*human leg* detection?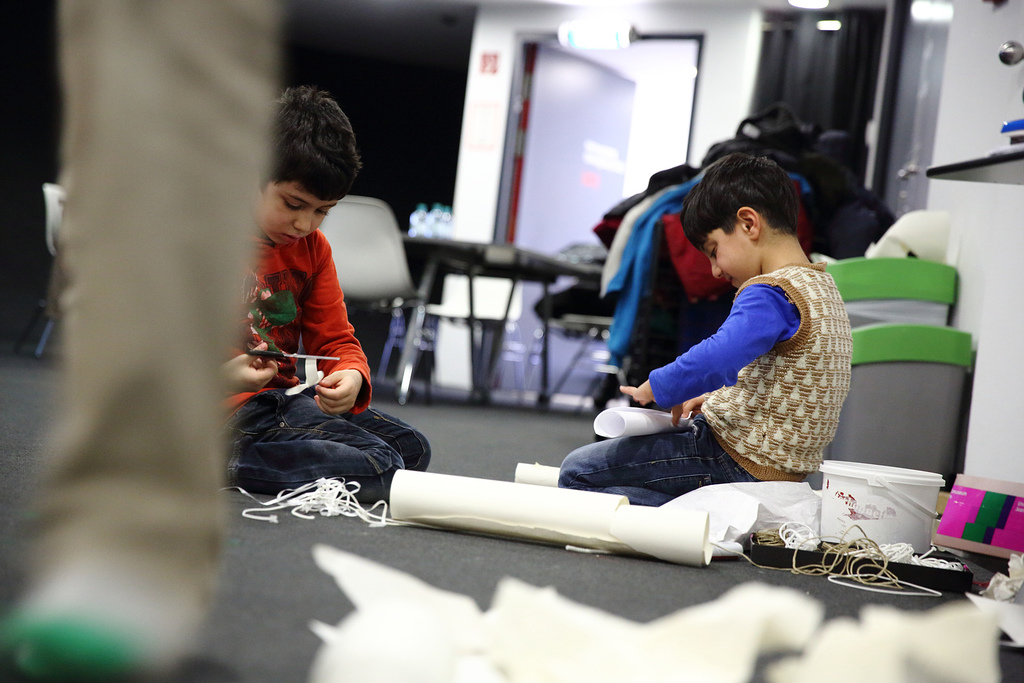
l=281, t=384, r=432, b=473
